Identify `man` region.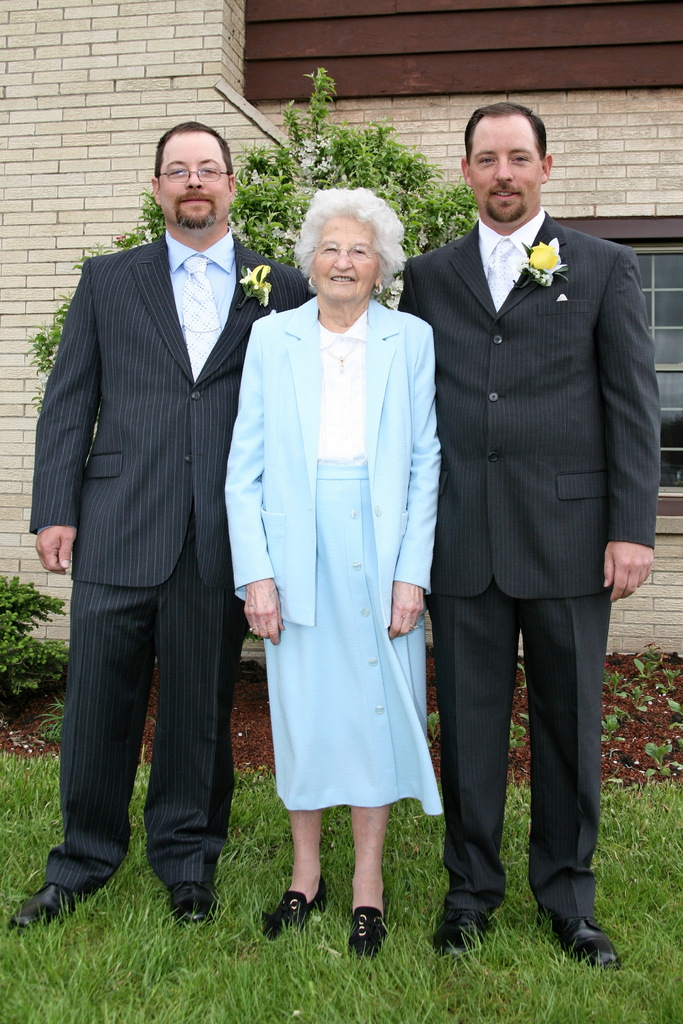
Region: 395 102 661 973.
